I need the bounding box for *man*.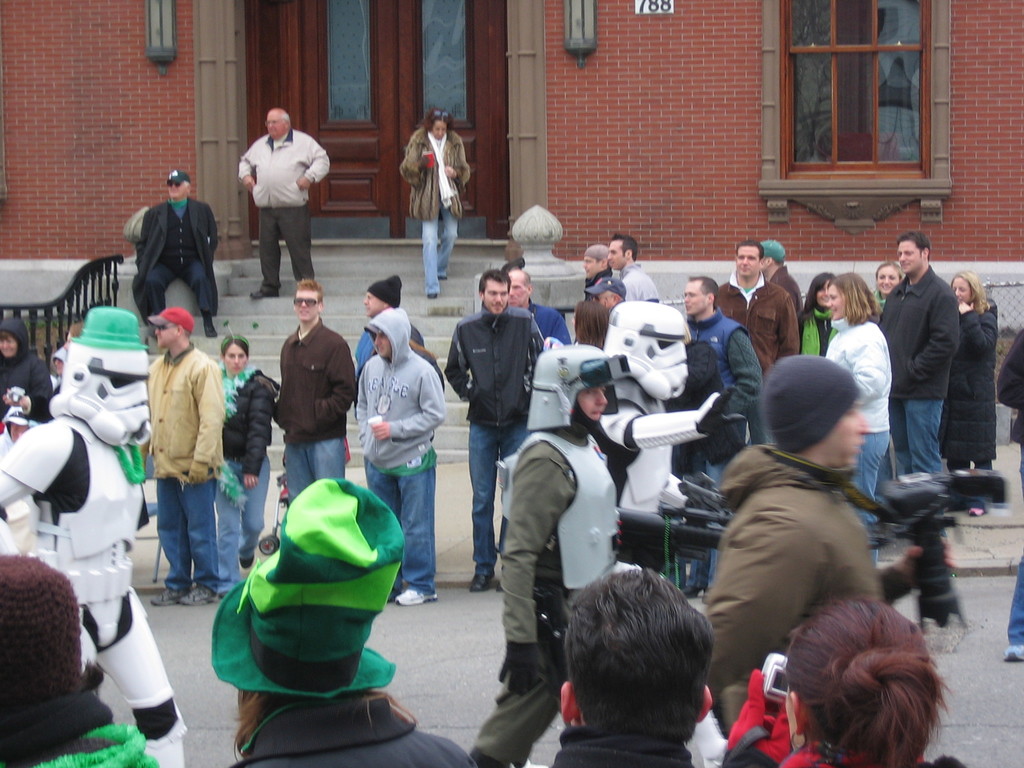
Here it is: region(147, 305, 227, 606).
